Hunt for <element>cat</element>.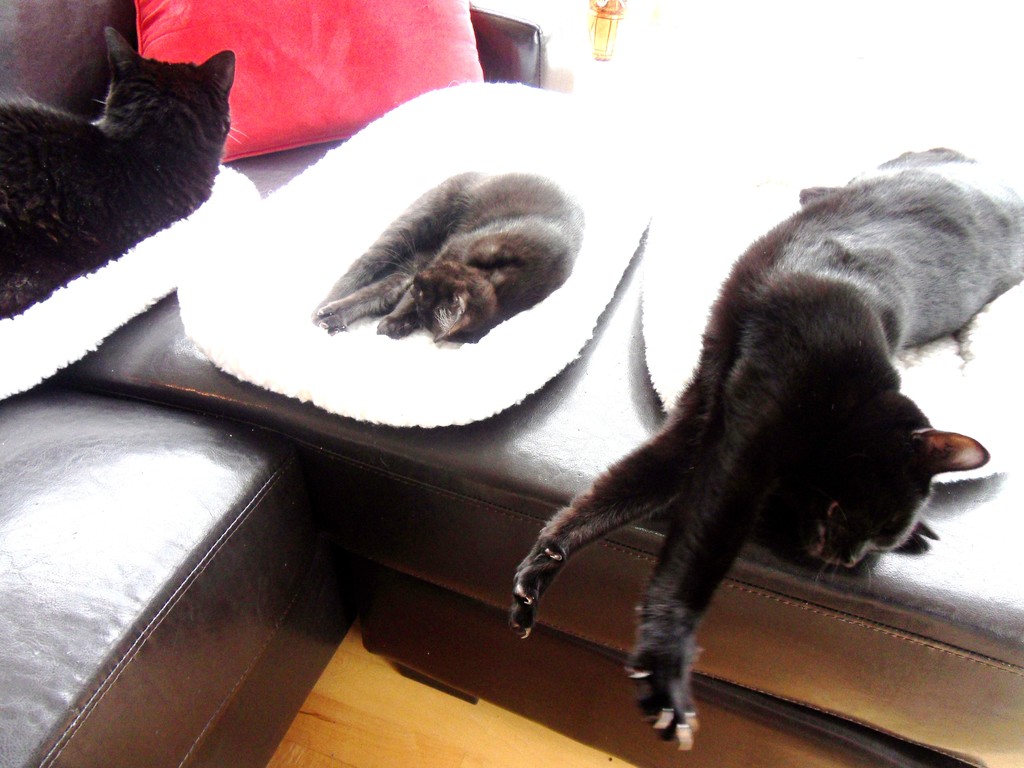
Hunted down at box(308, 170, 583, 346).
